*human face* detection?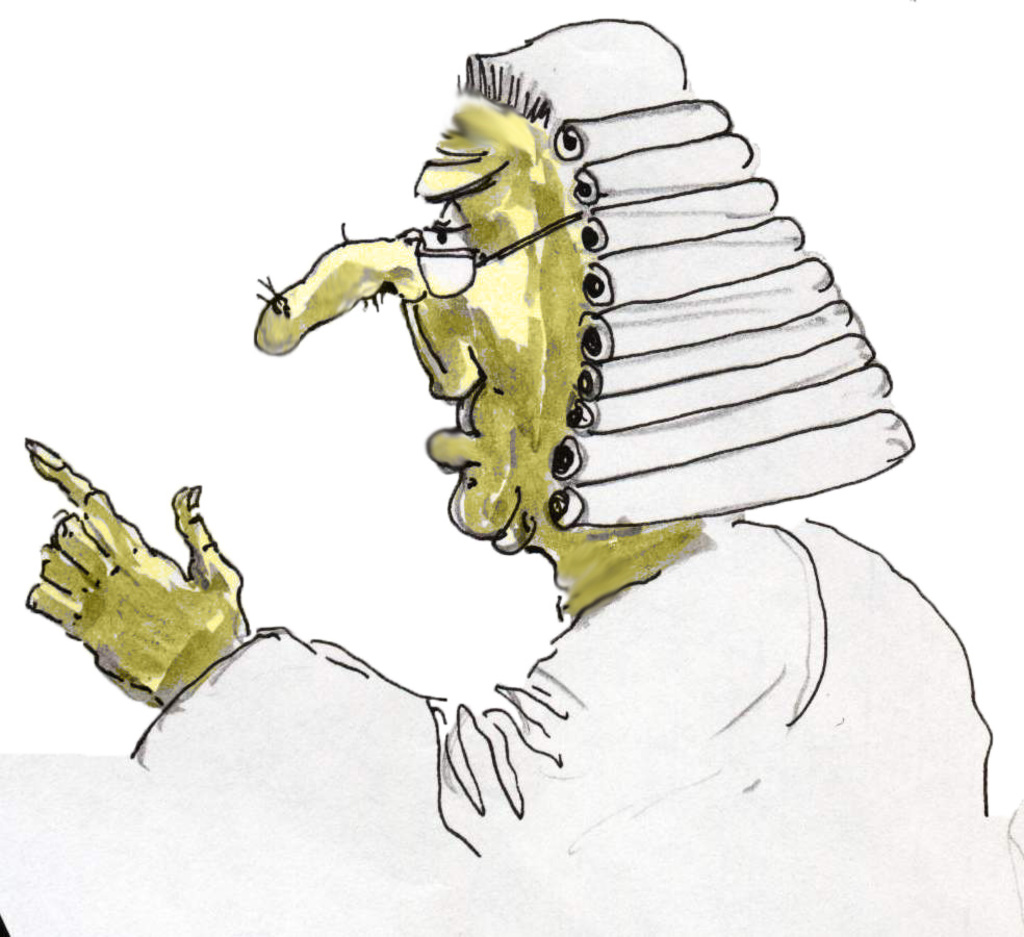
<box>256,94,587,555</box>
